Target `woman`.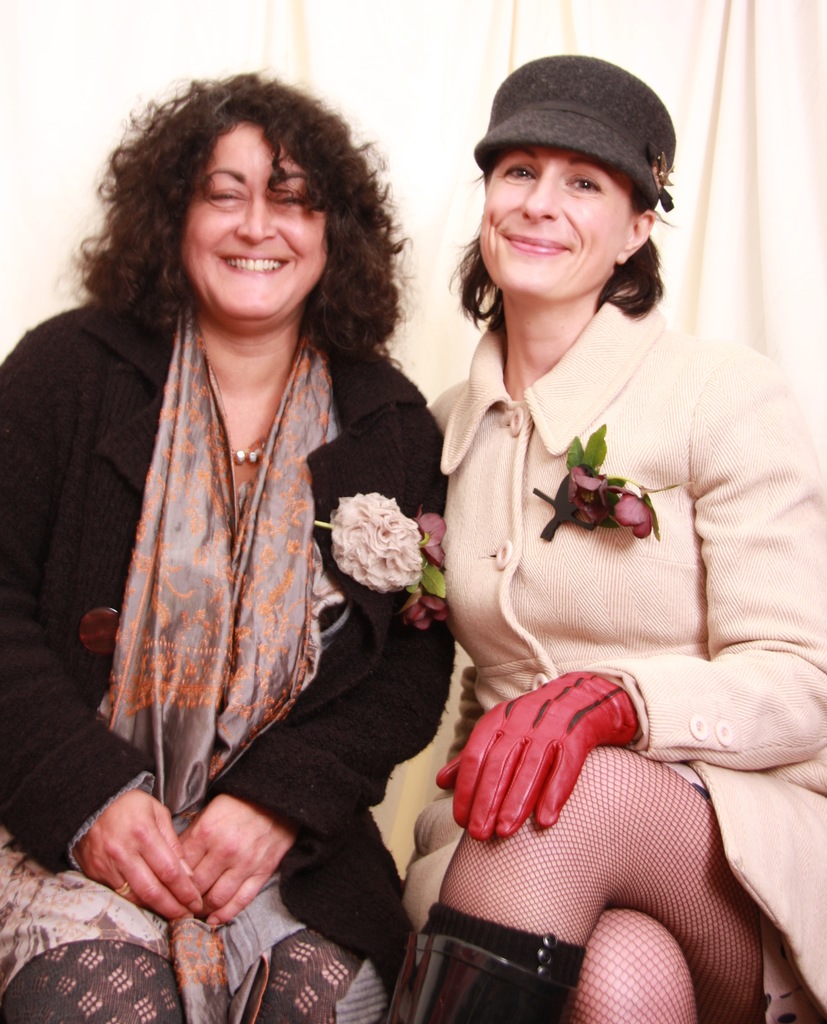
Target region: x1=27, y1=84, x2=488, y2=966.
